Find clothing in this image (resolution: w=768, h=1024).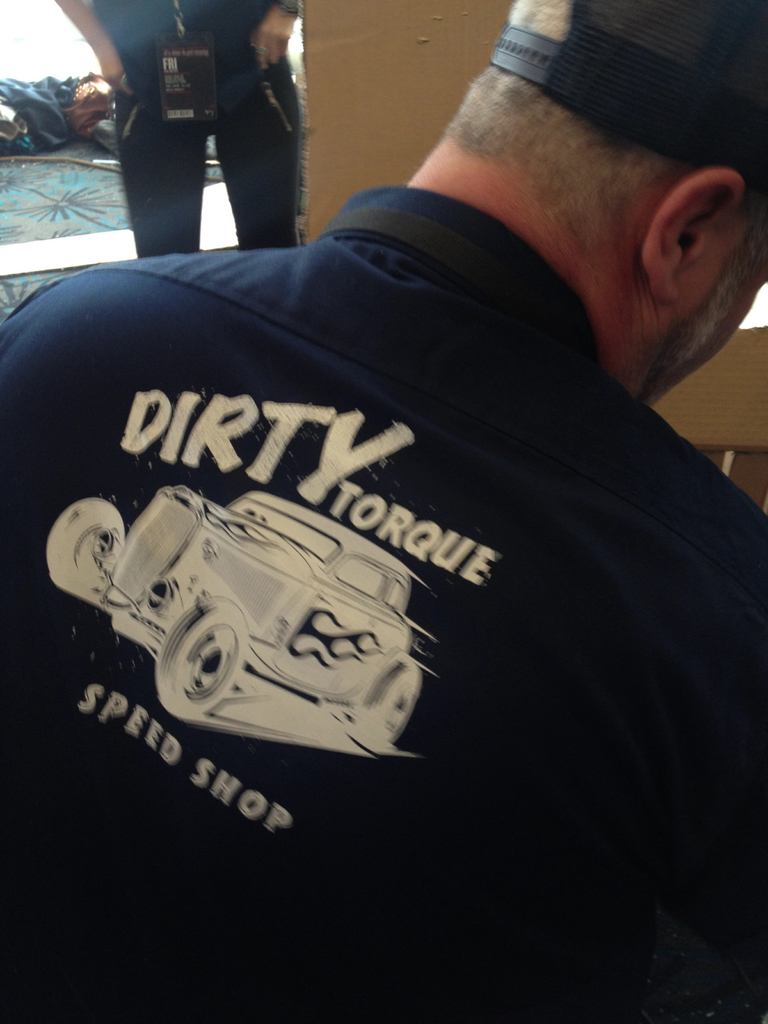
(40,79,767,991).
